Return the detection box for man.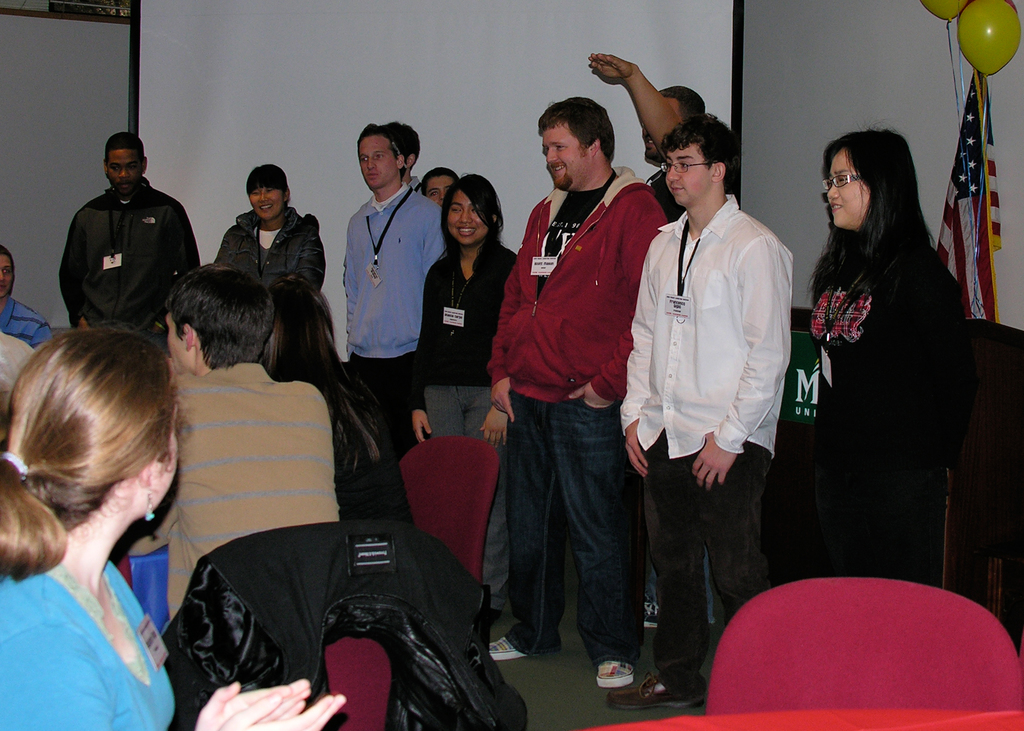
(478,92,659,697).
